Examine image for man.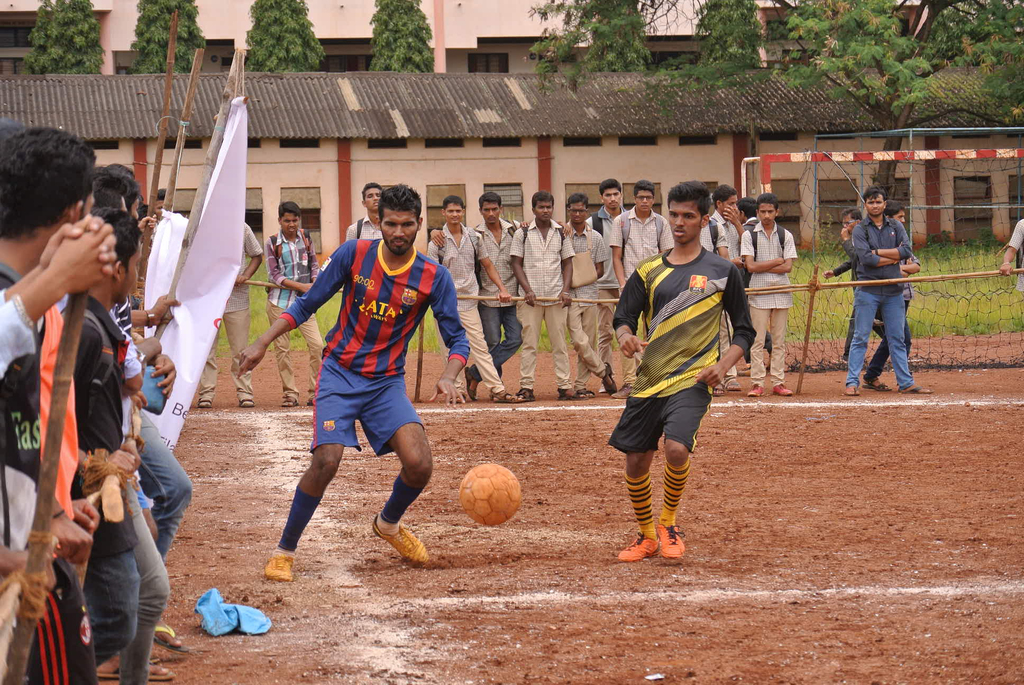
Examination result: [x1=710, y1=181, x2=744, y2=400].
